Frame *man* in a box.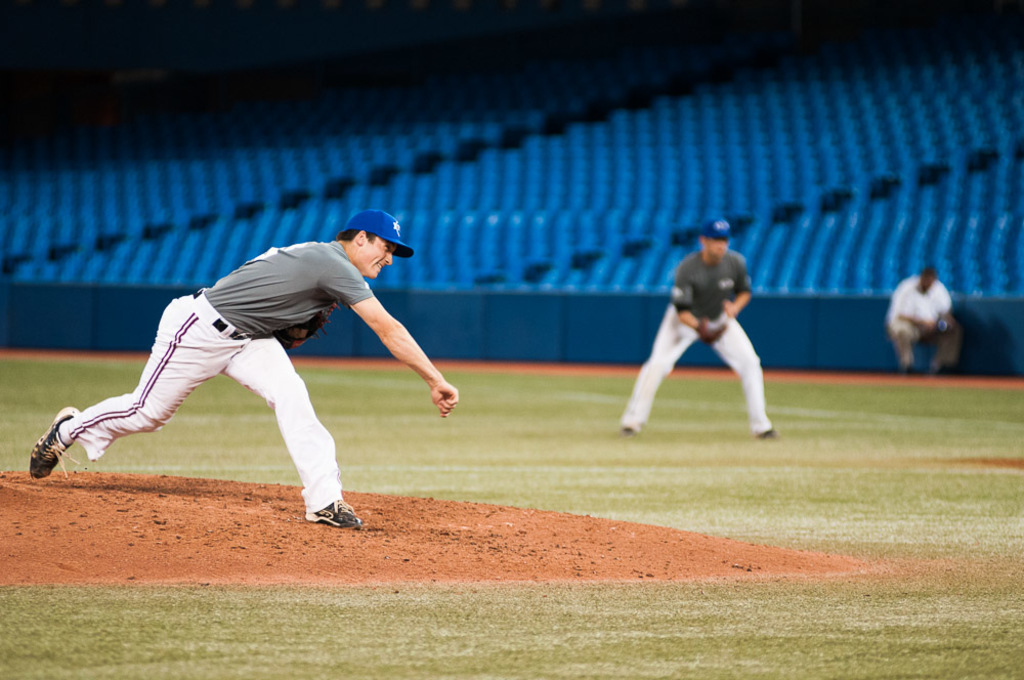
{"left": 615, "top": 217, "right": 779, "bottom": 439}.
